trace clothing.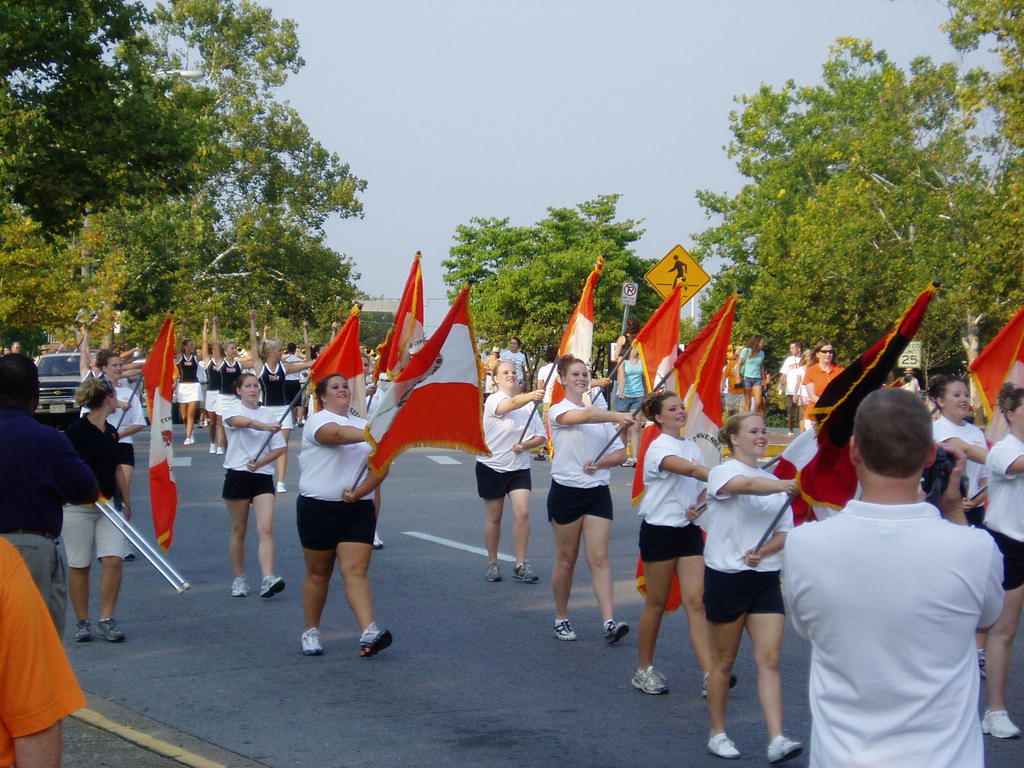
Traced to [780, 439, 1009, 754].
